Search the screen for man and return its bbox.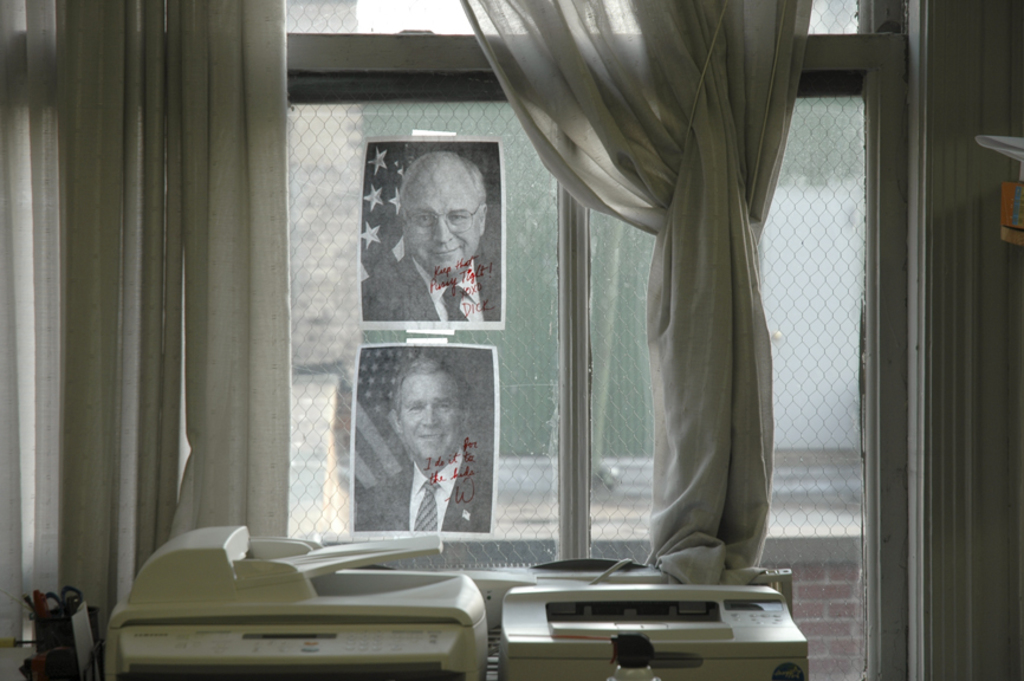
Found: x1=372, y1=153, x2=505, y2=340.
